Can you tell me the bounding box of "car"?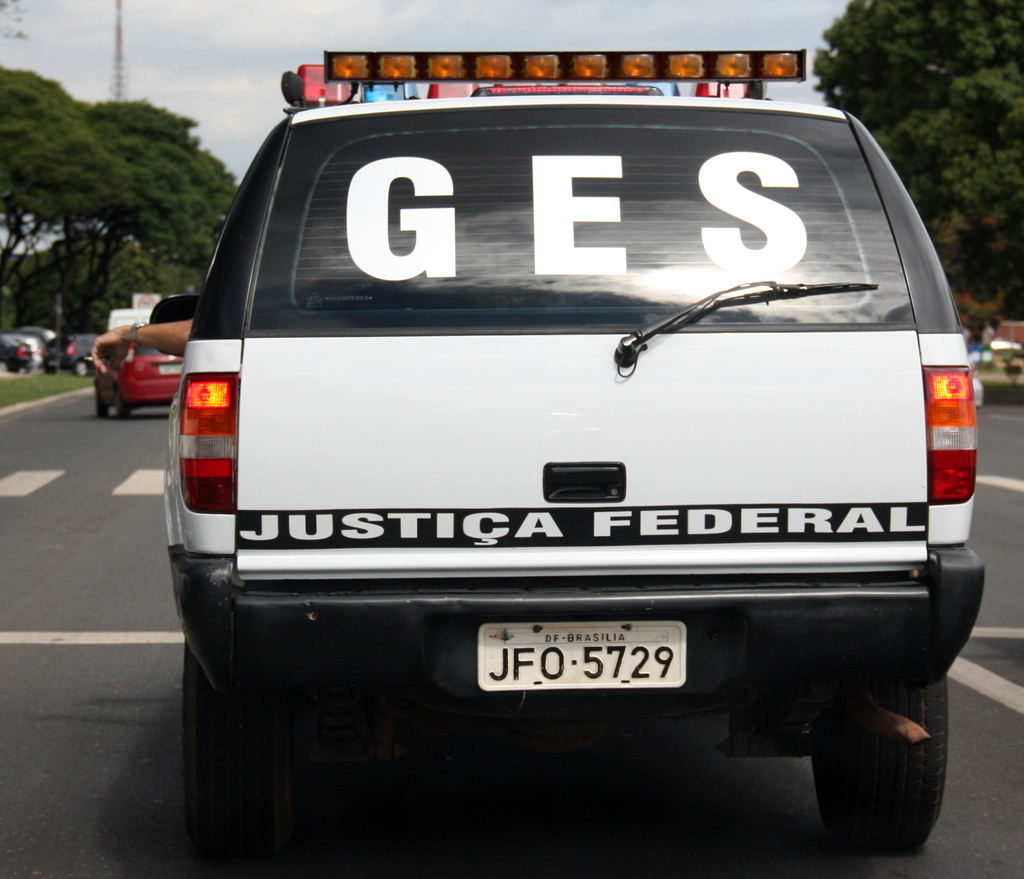
{"left": 178, "top": 65, "right": 953, "bottom": 807}.
